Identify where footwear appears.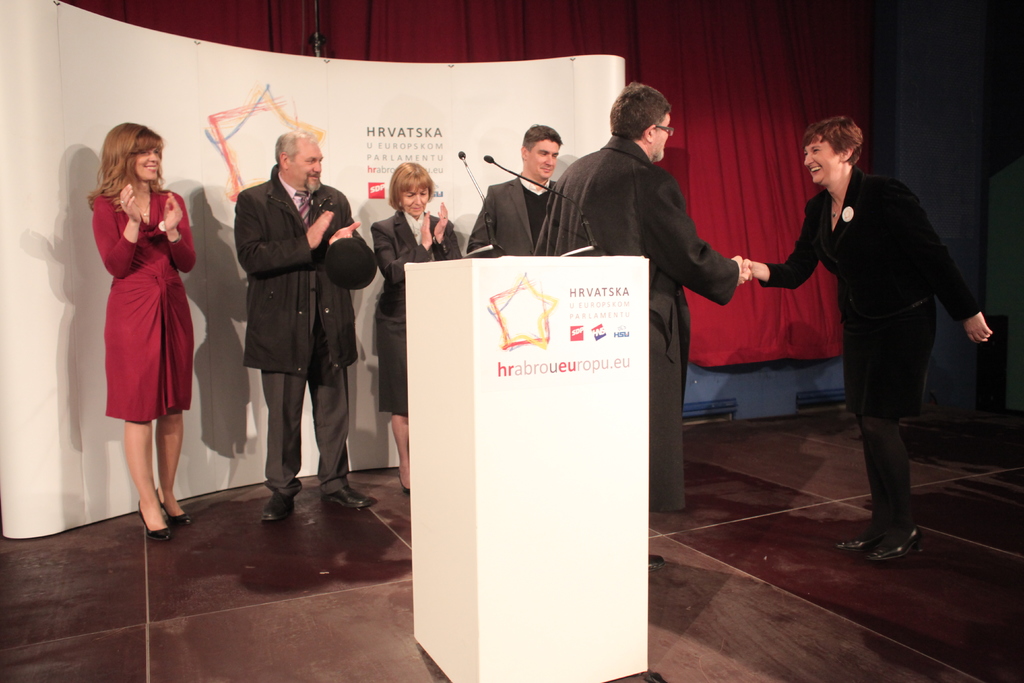
Appears at pyautogui.locateOnScreen(262, 491, 296, 522).
